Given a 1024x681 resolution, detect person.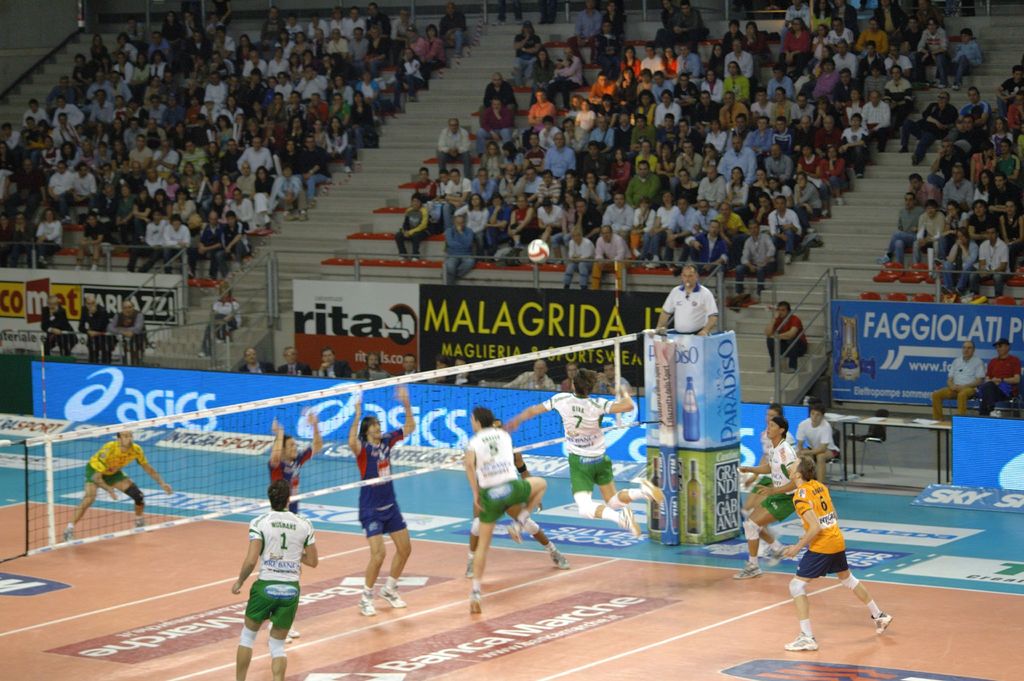
(x1=593, y1=218, x2=633, y2=258).
